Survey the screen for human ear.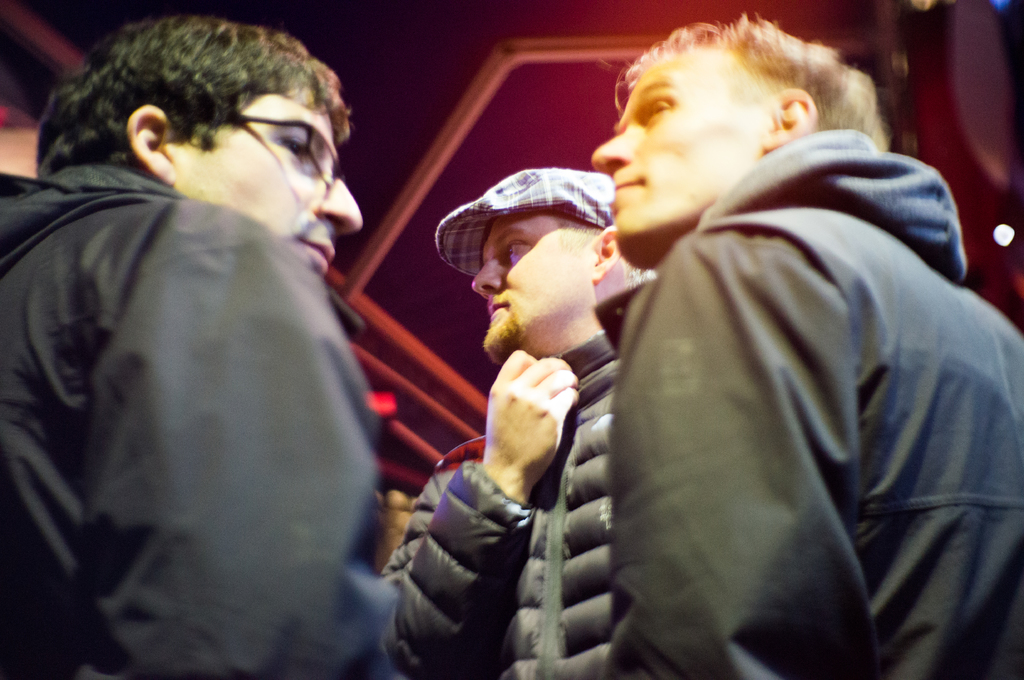
Survey found: rect(763, 87, 814, 148).
